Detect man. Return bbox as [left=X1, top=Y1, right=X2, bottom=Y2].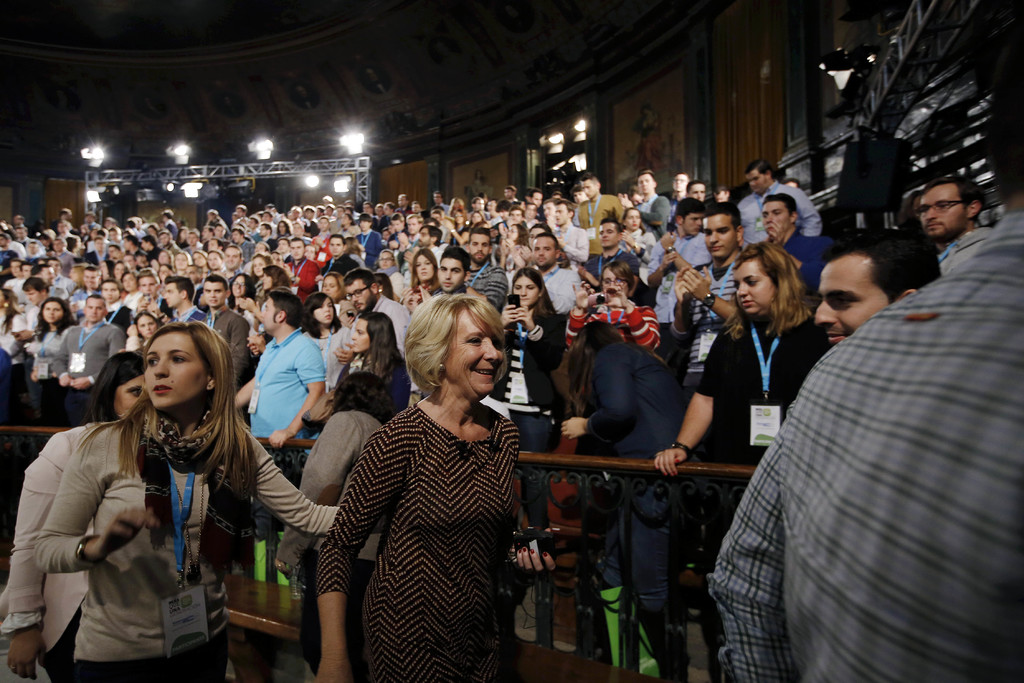
[left=49, top=294, right=124, bottom=425].
